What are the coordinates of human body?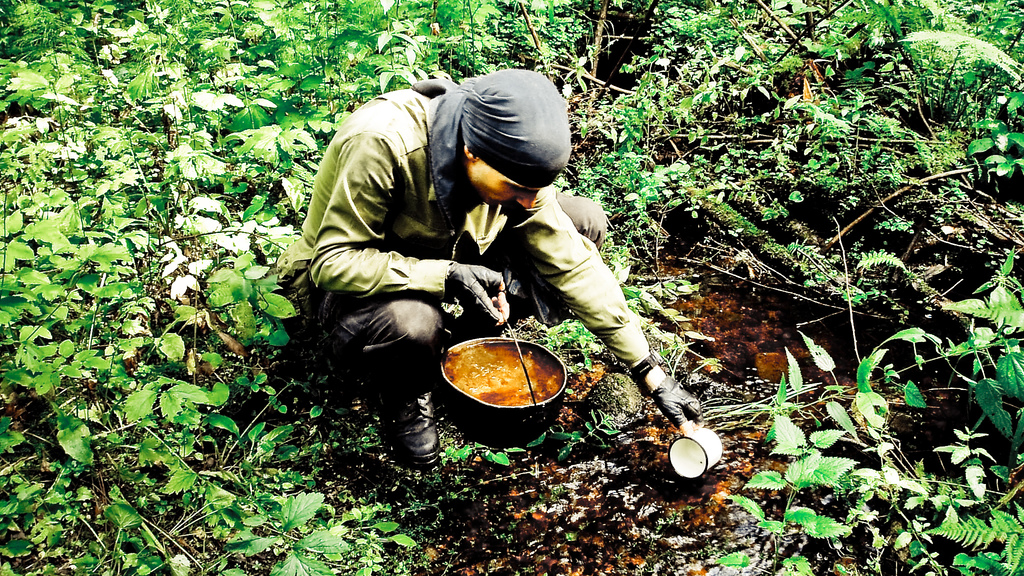
region(289, 68, 668, 463).
